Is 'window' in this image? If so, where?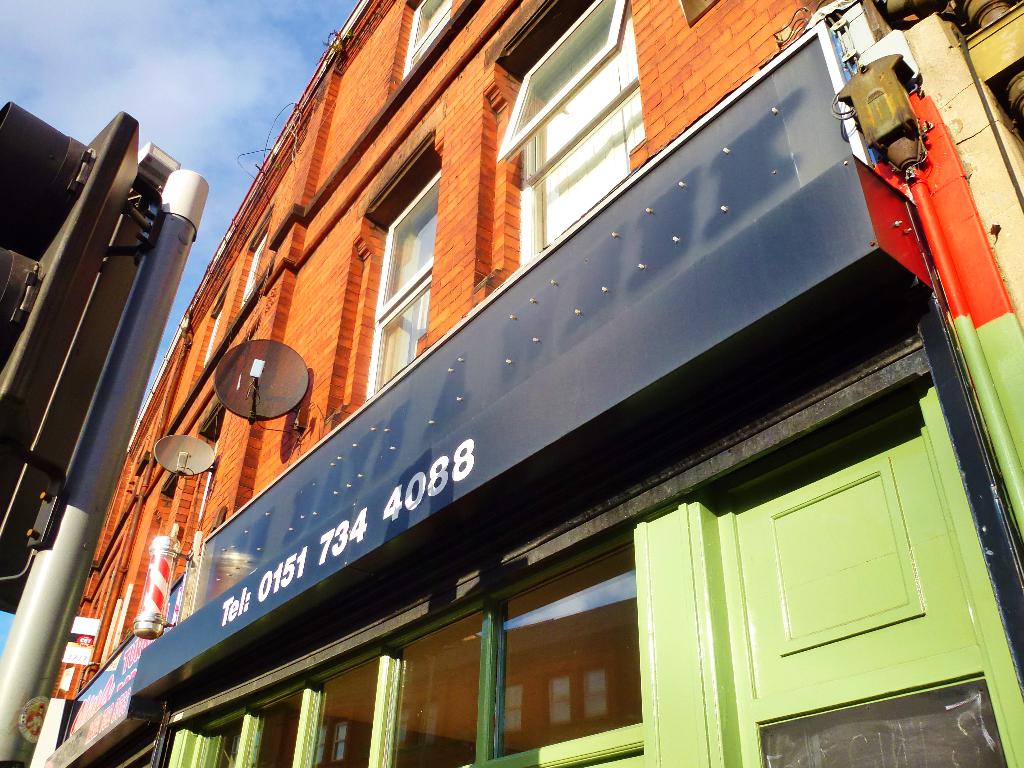
Yes, at <bbox>516, 0, 644, 268</bbox>.
